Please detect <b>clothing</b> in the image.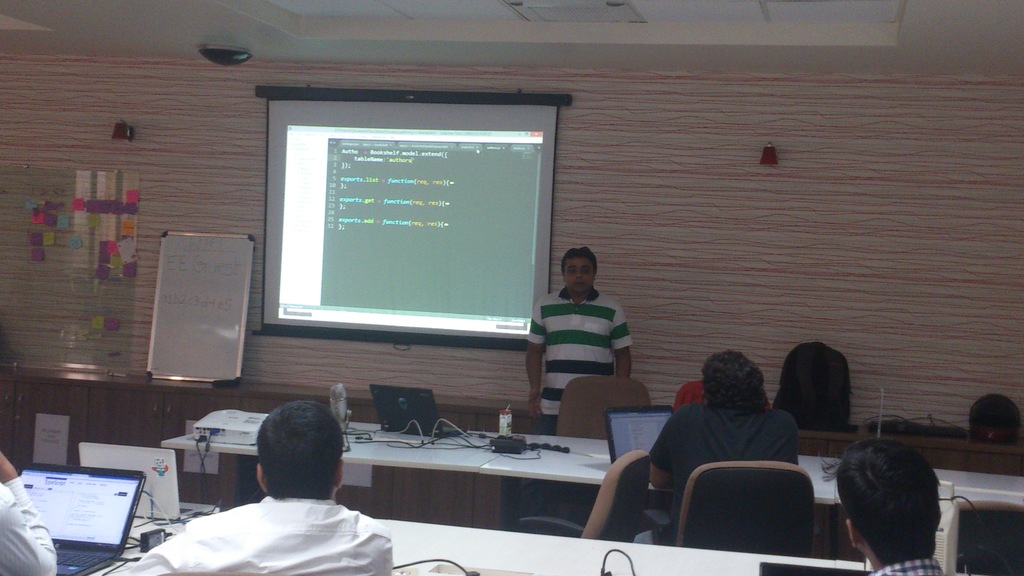
(x1=0, y1=482, x2=52, y2=575).
